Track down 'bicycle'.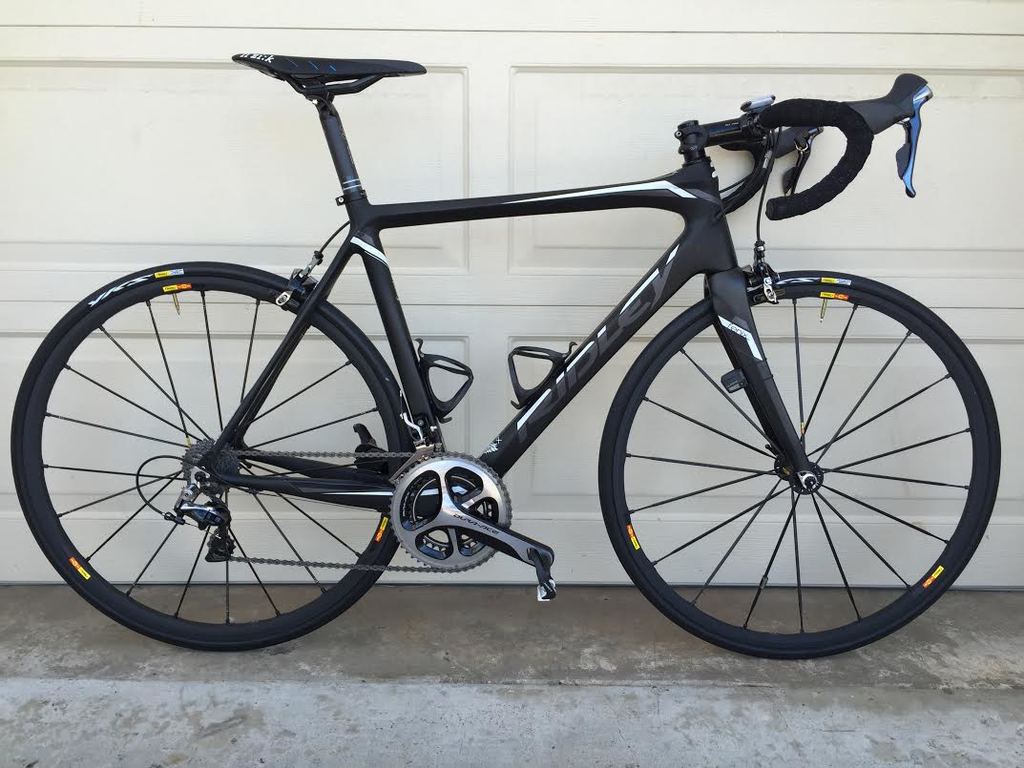
Tracked to bbox(4, 47, 1001, 665).
